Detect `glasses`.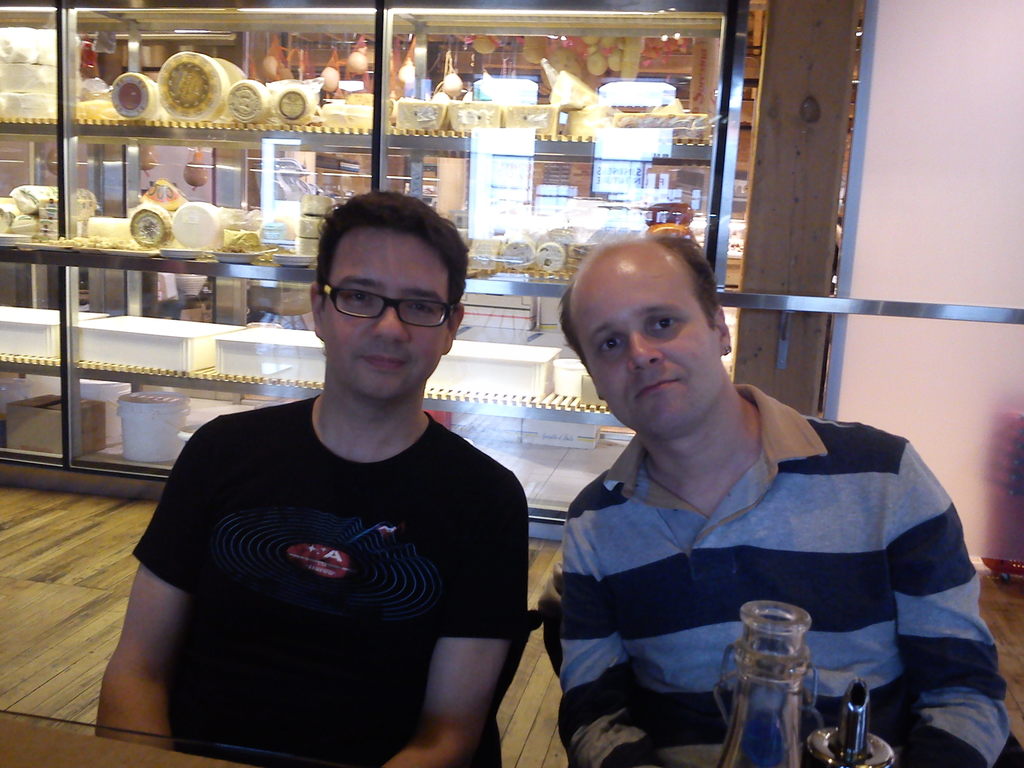
Detected at x1=307, y1=281, x2=454, y2=338.
